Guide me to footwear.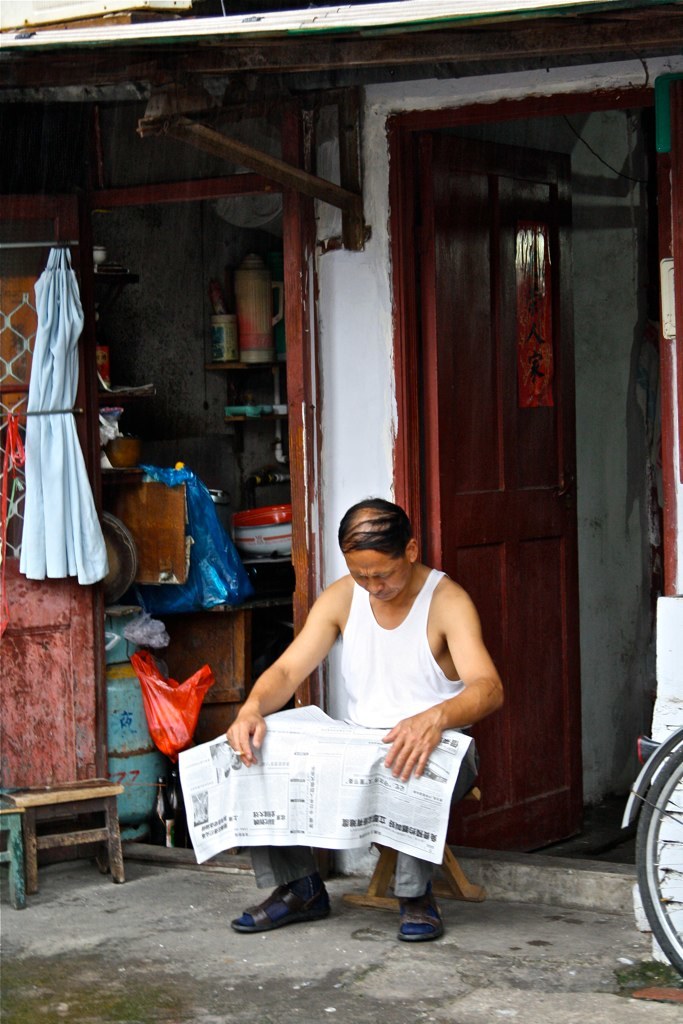
Guidance: 228, 873, 334, 926.
